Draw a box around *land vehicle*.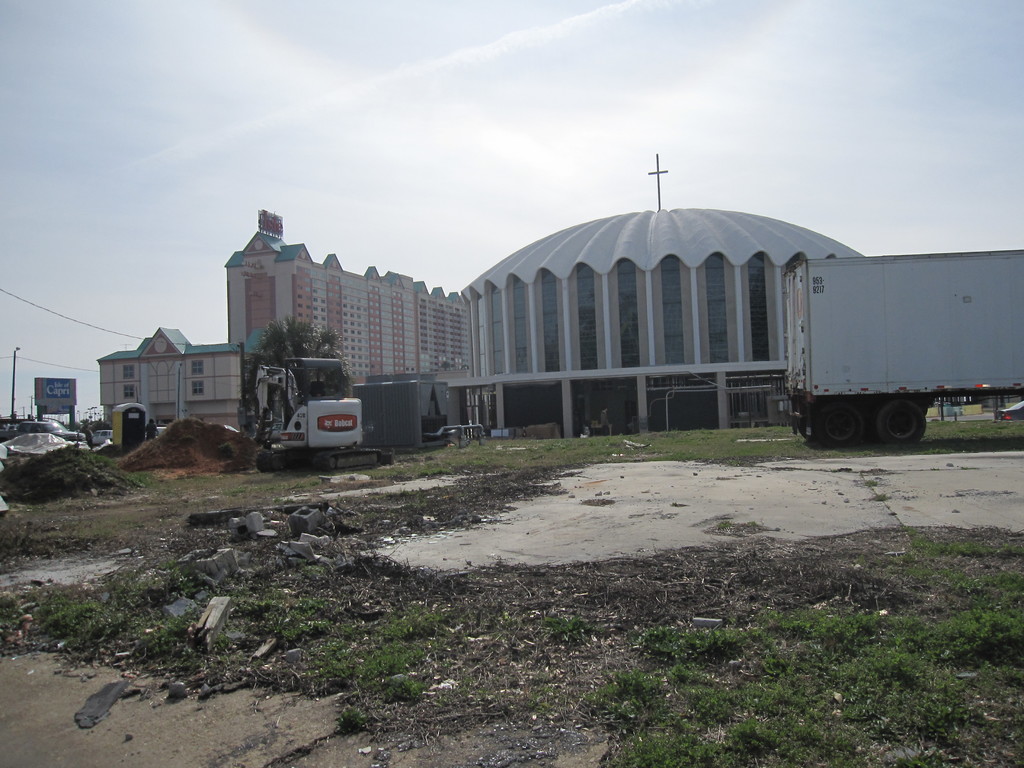
0/421/84/441.
